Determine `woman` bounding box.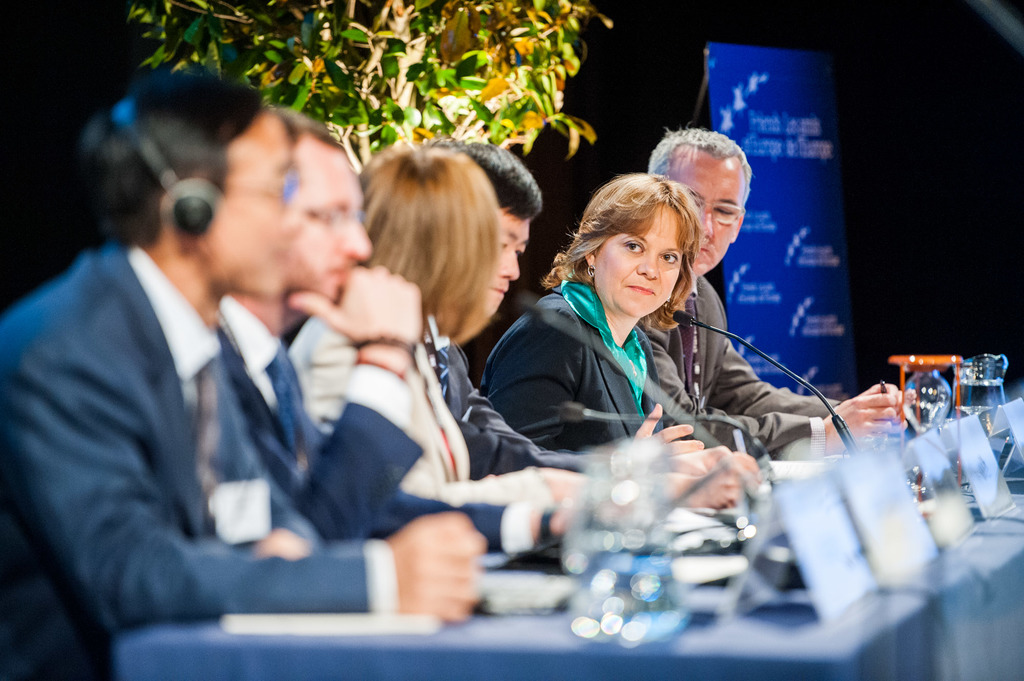
Determined: 461 169 814 449.
